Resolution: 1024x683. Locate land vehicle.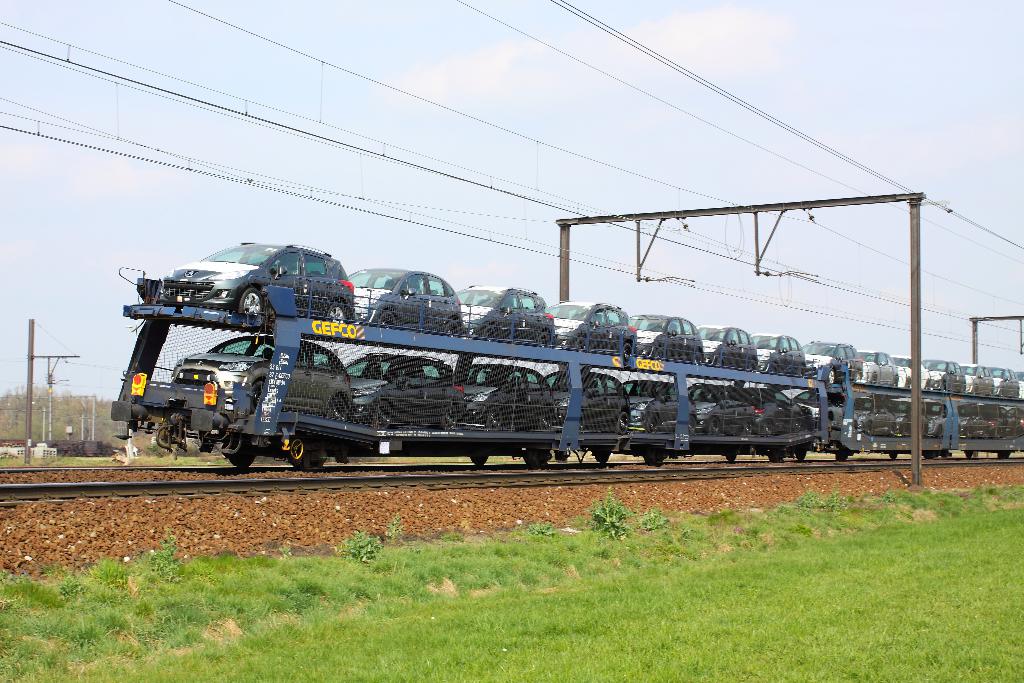
bbox=(857, 348, 902, 383).
